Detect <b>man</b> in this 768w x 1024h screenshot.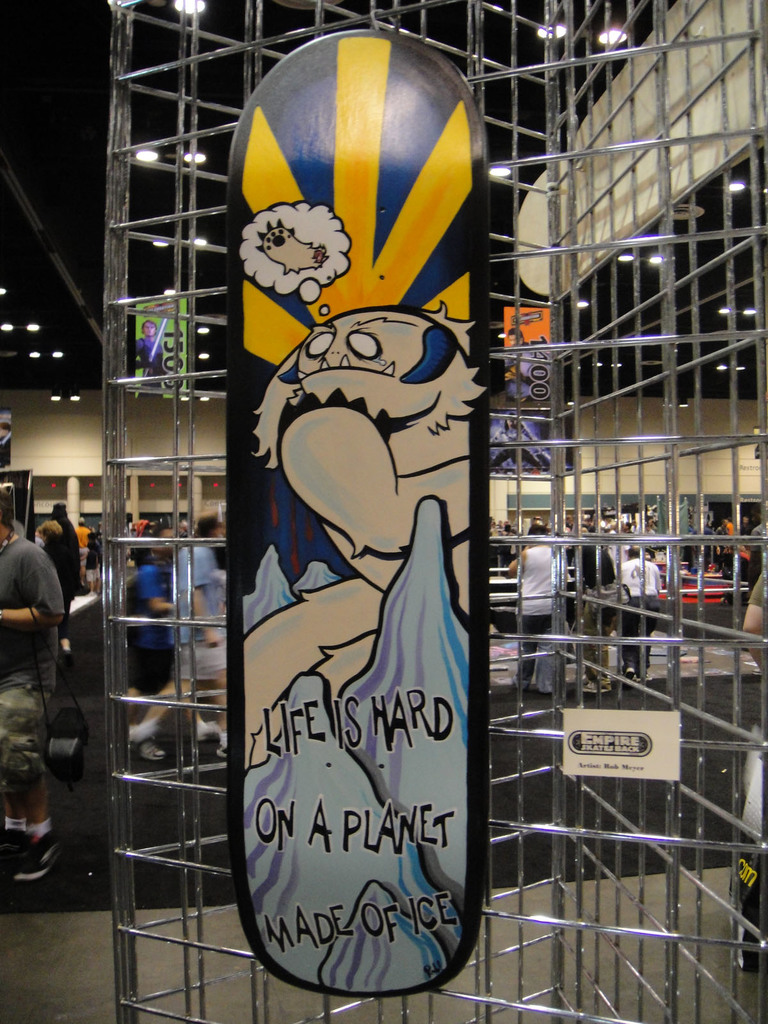
Detection: region(490, 411, 547, 477).
